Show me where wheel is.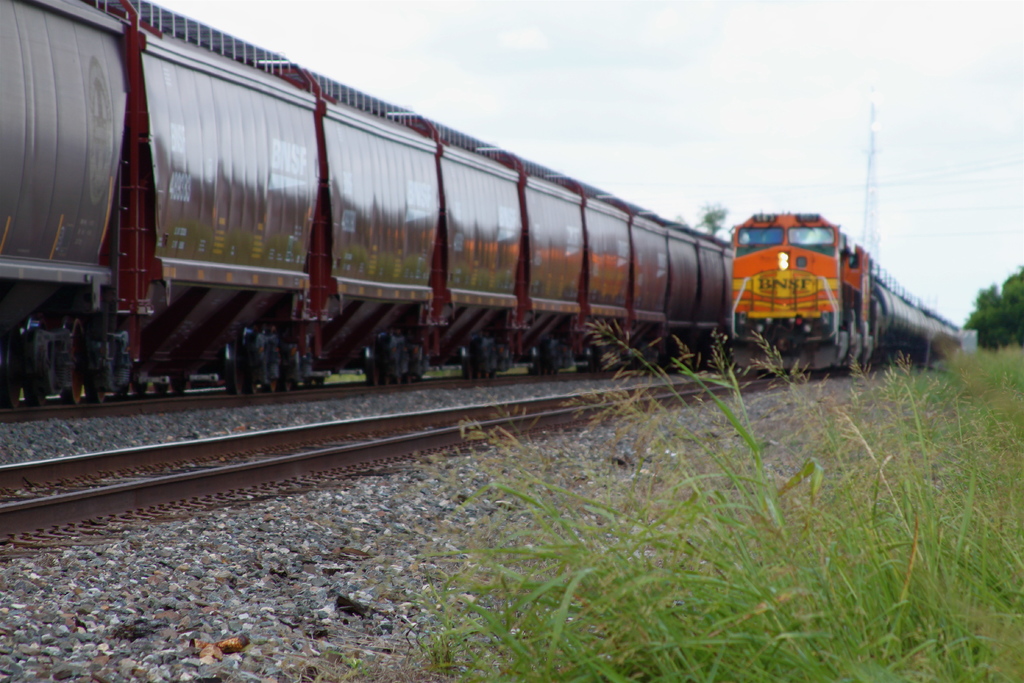
wheel is at box=[15, 320, 44, 406].
